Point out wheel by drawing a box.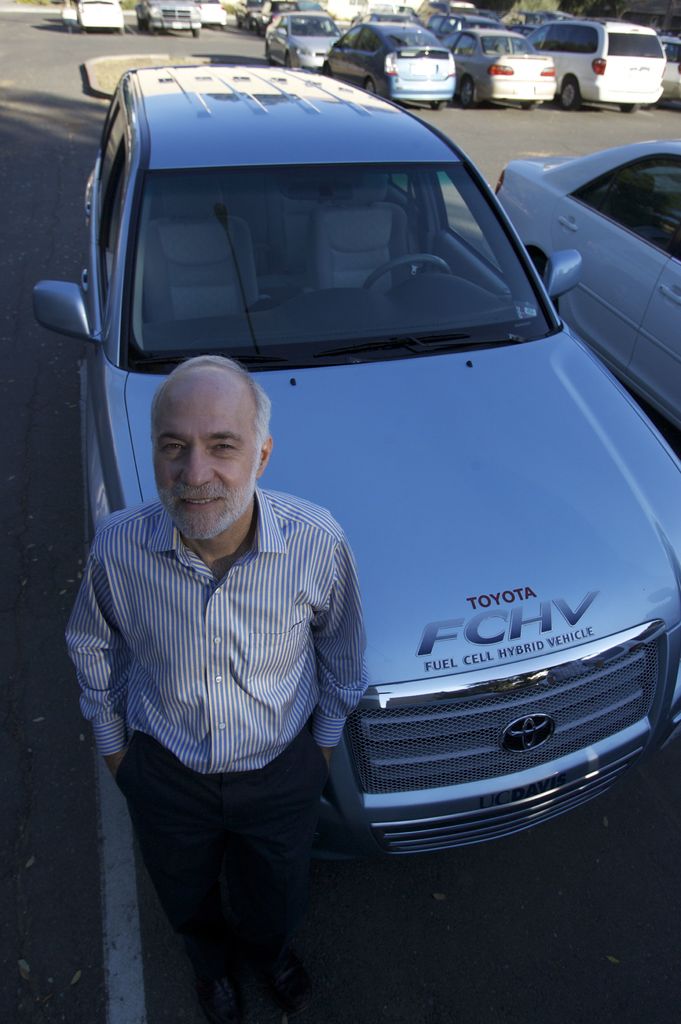
<box>193,29,200,37</box>.
